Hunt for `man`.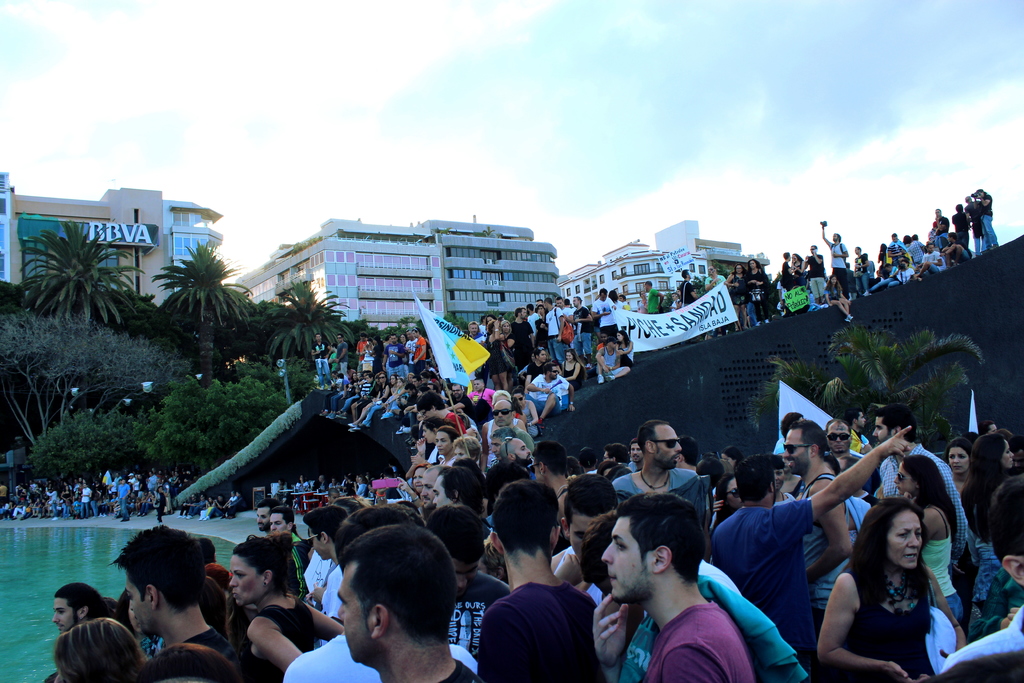
Hunted down at {"left": 688, "top": 429, "right": 915, "bottom": 652}.
